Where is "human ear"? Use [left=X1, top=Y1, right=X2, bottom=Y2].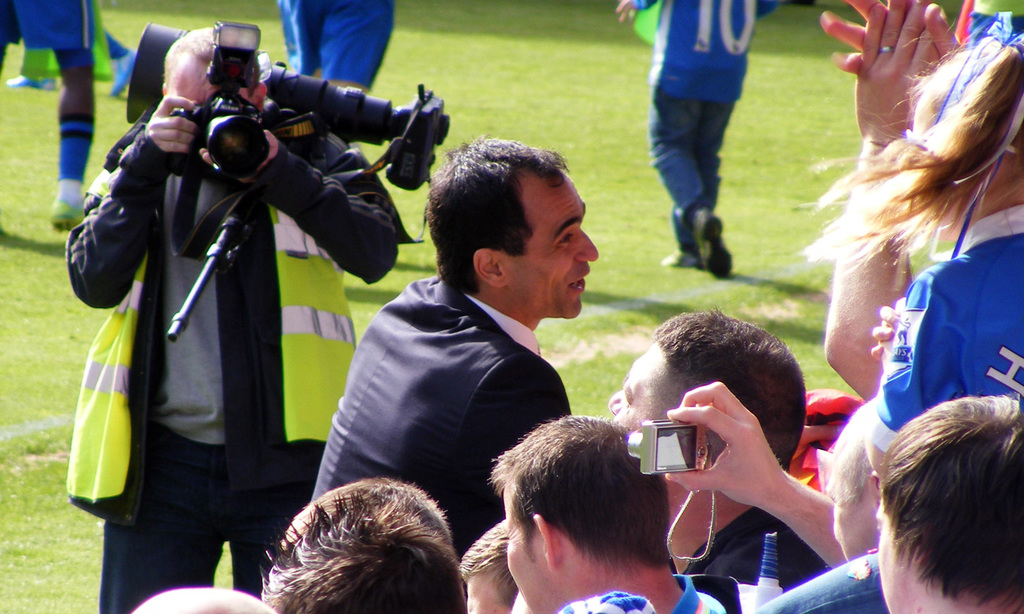
[left=252, top=84, right=264, bottom=112].
